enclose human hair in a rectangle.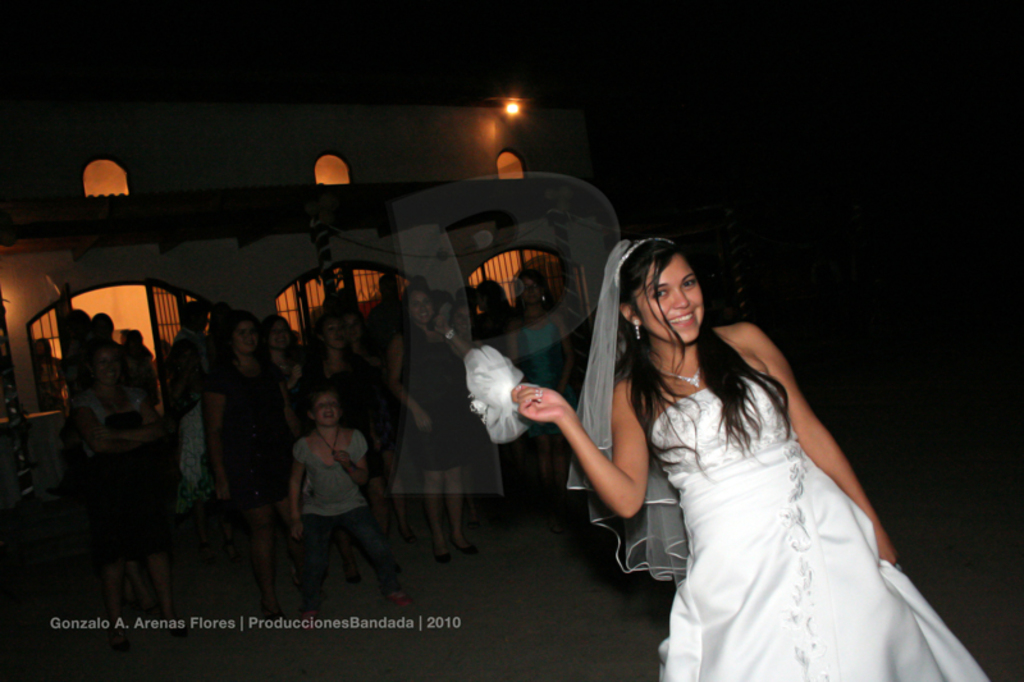
pyautogui.locateOnScreen(398, 279, 445, 330).
